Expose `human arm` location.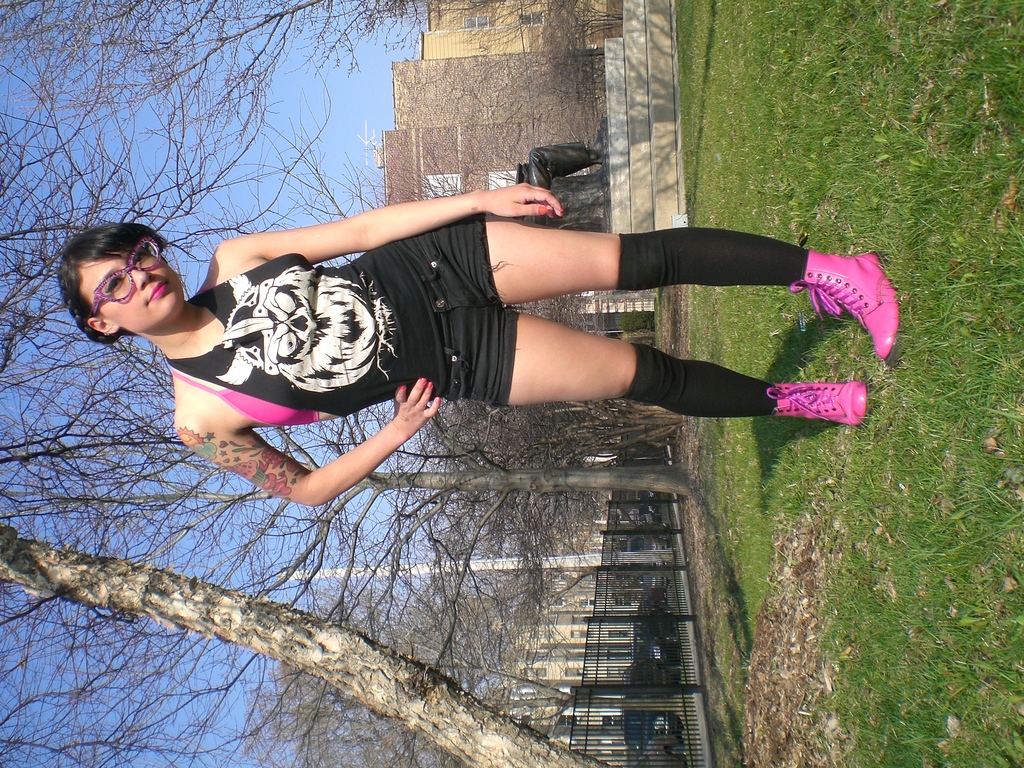
Exposed at (175,372,445,513).
